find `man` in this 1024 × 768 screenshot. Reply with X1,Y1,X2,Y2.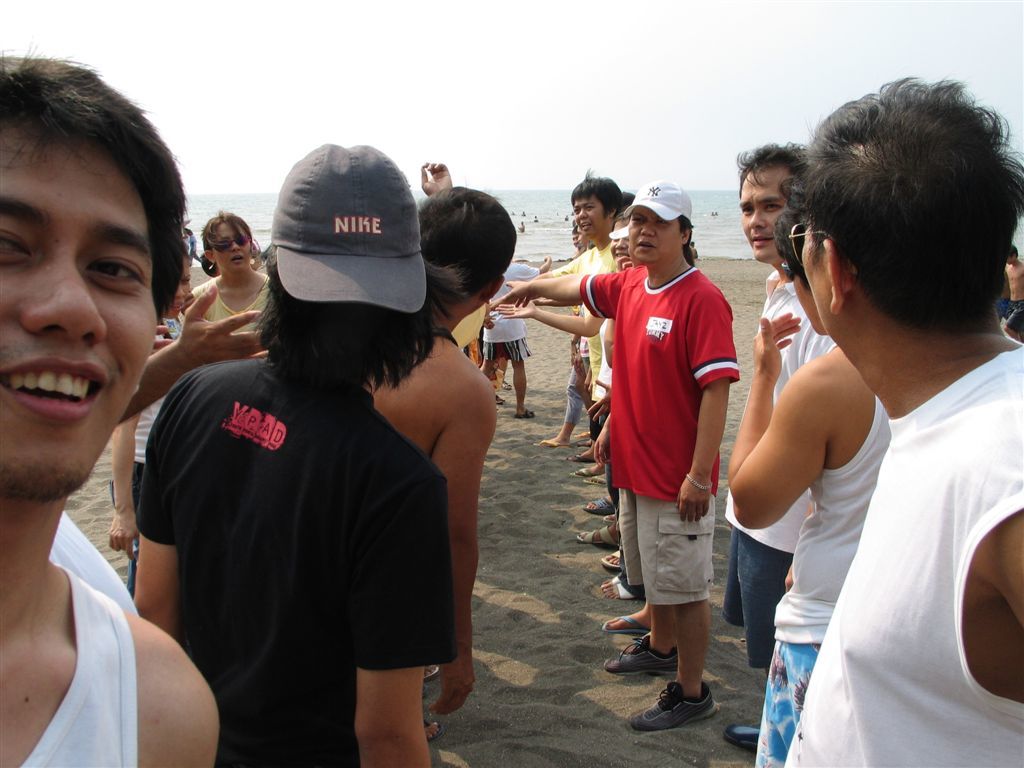
355,171,522,715.
